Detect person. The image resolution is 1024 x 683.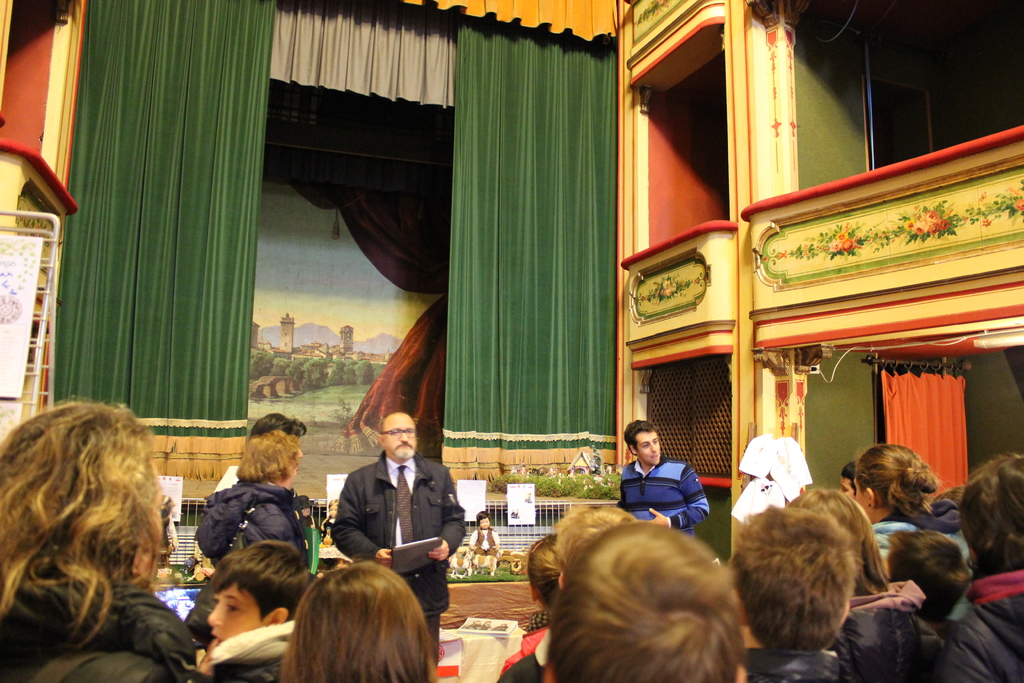
rect(521, 520, 731, 682).
